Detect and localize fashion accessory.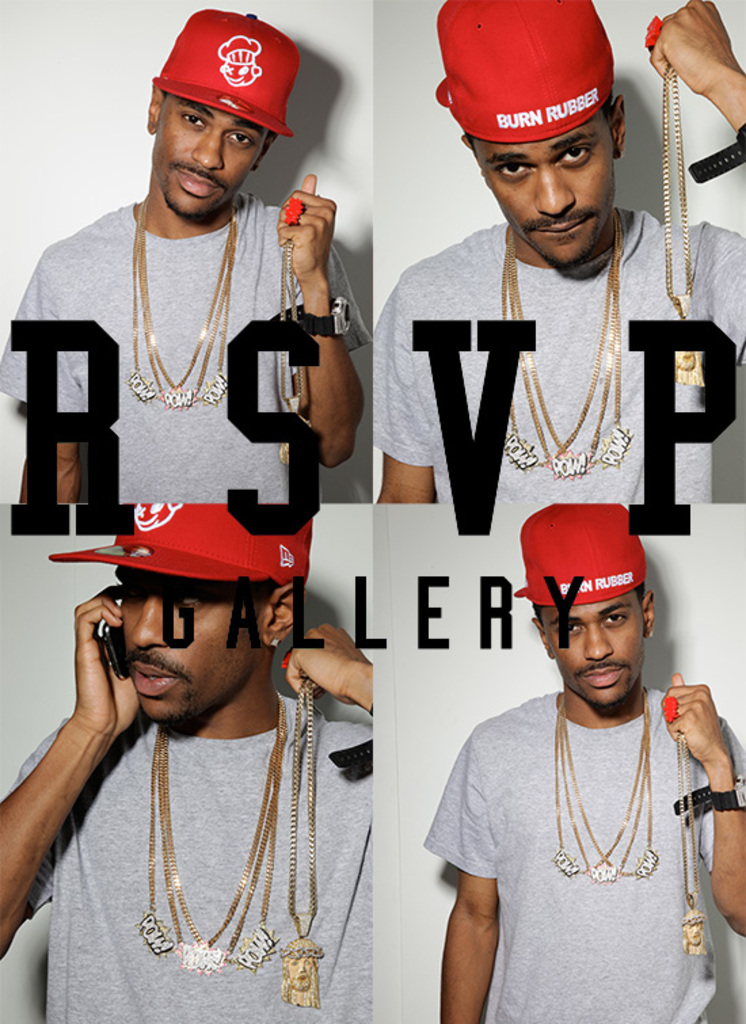
Localized at [x1=47, y1=502, x2=315, y2=585].
